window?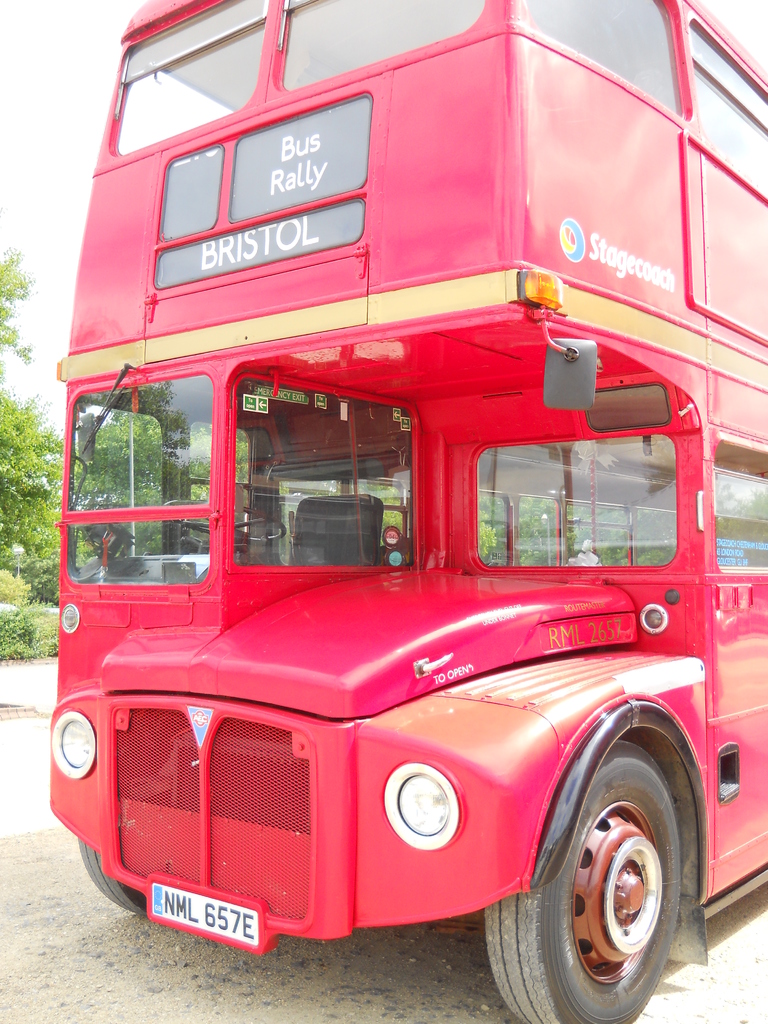
[left=713, top=433, right=767, bottom=574]
